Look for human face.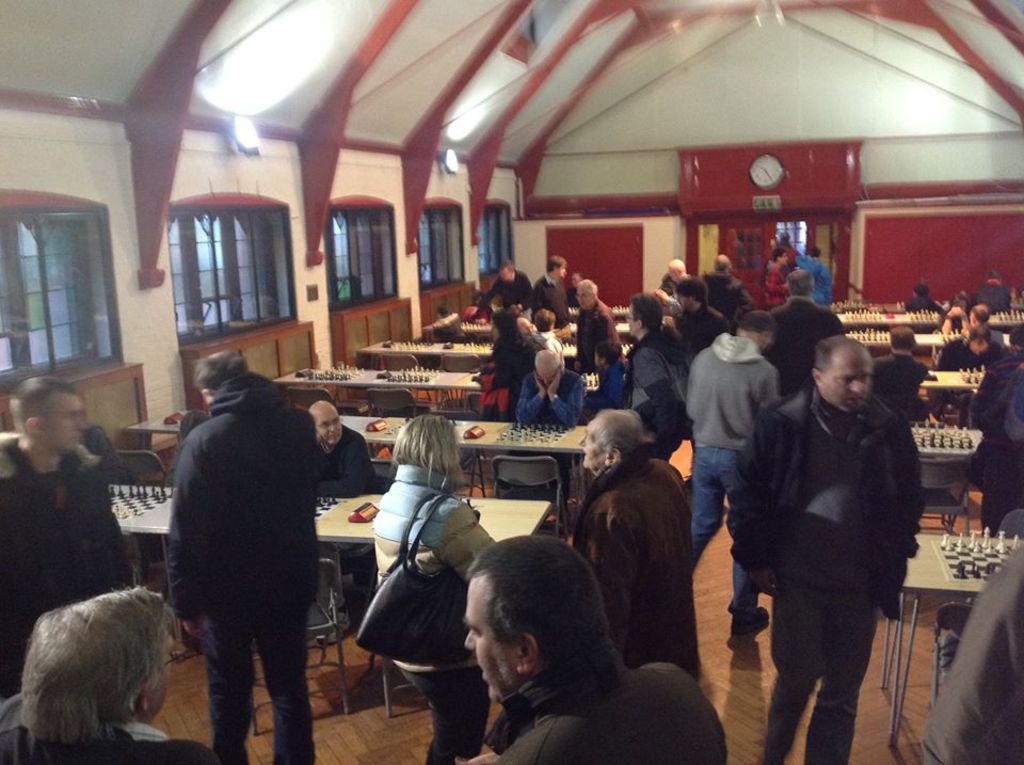
Found: {"x1": 463, "y1": 573, "x2": 525, "y2": 706}.
